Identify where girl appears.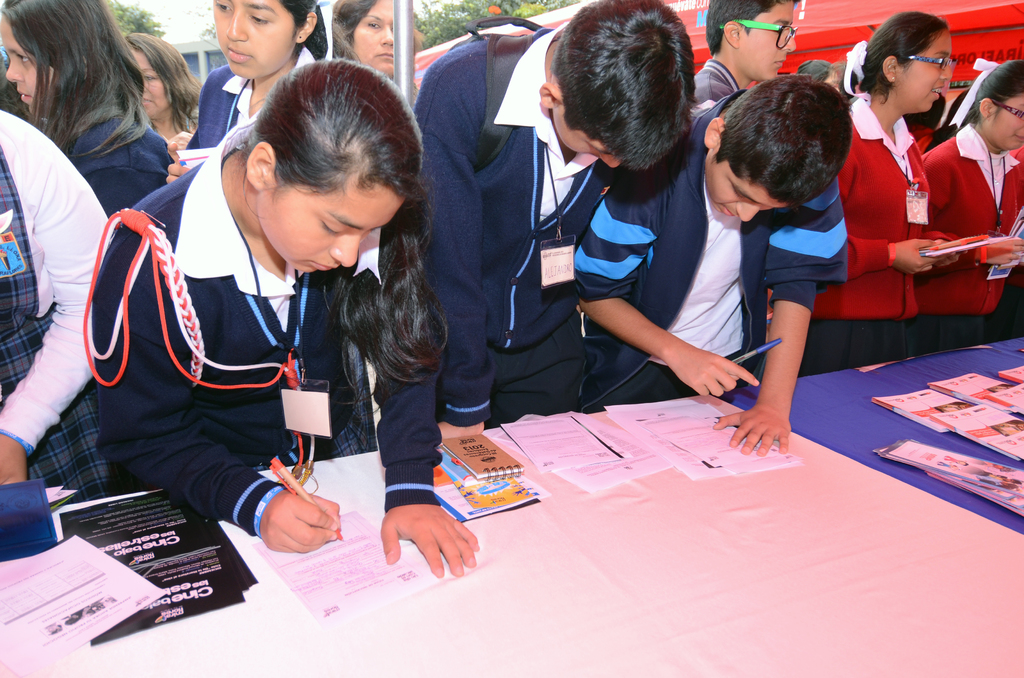
Appears at locate(916, 57, 1023, 347).
